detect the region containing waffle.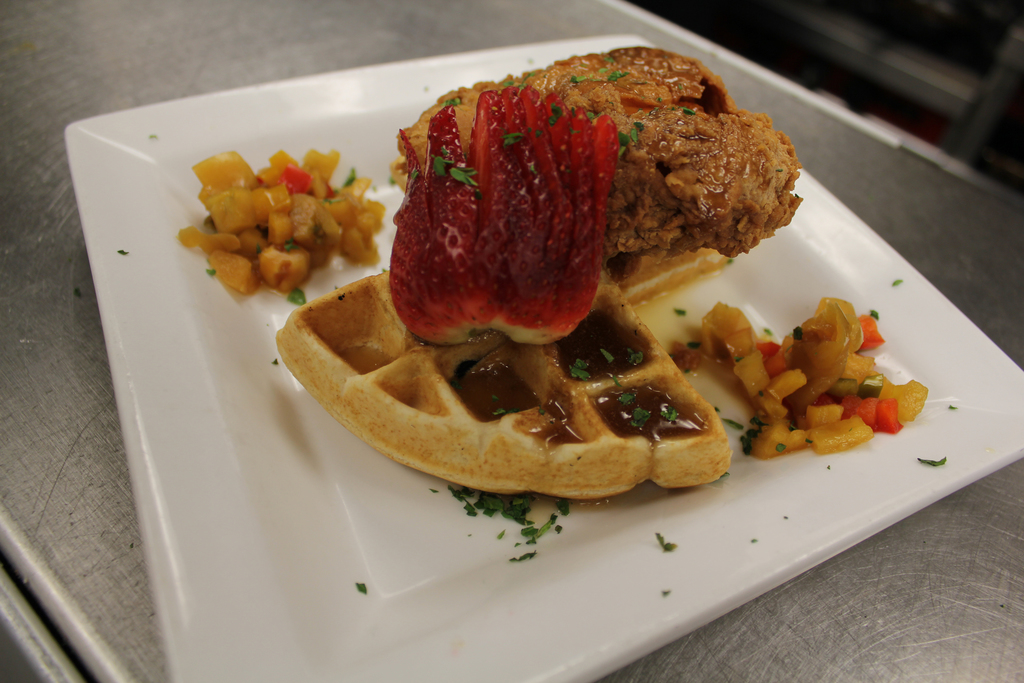
detection(274, 261, 728, 504).
